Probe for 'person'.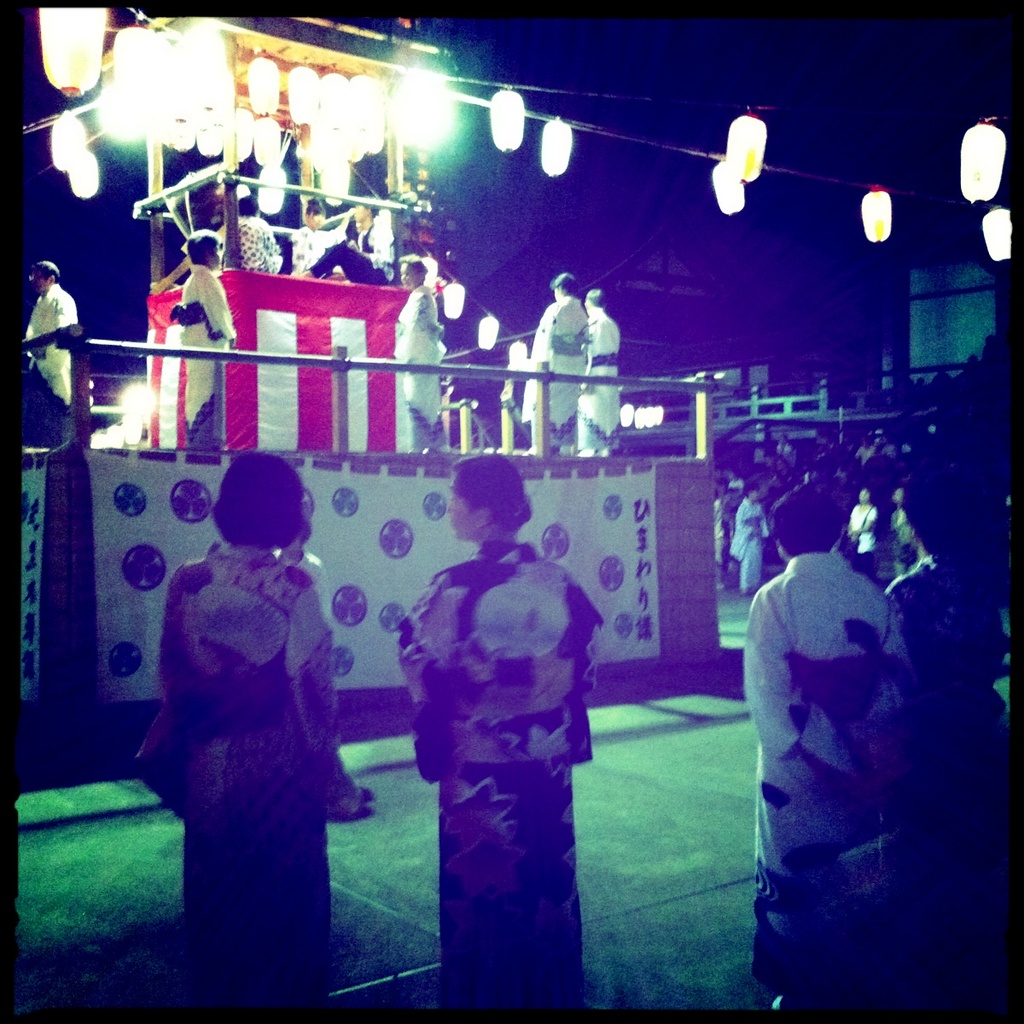
Probe result: detection(734, 486, 921, 1013).
